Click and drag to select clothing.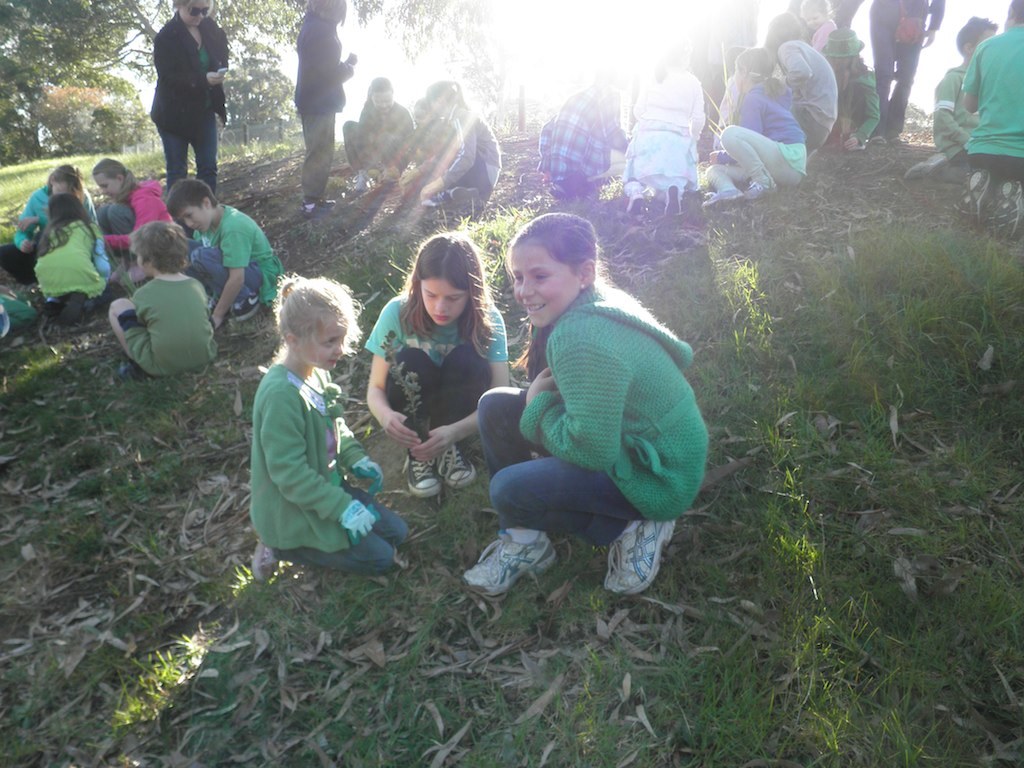
Selection: <bbox>342, 96, 421, 183</bbox>.
